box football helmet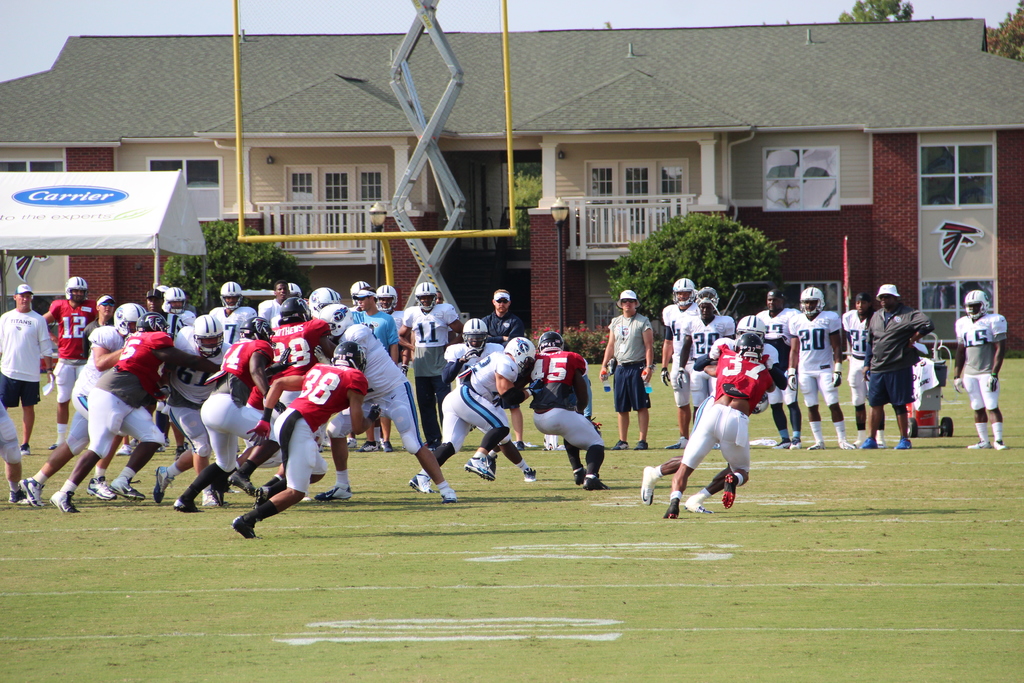
bbox=[68, 278, 86, 304]
